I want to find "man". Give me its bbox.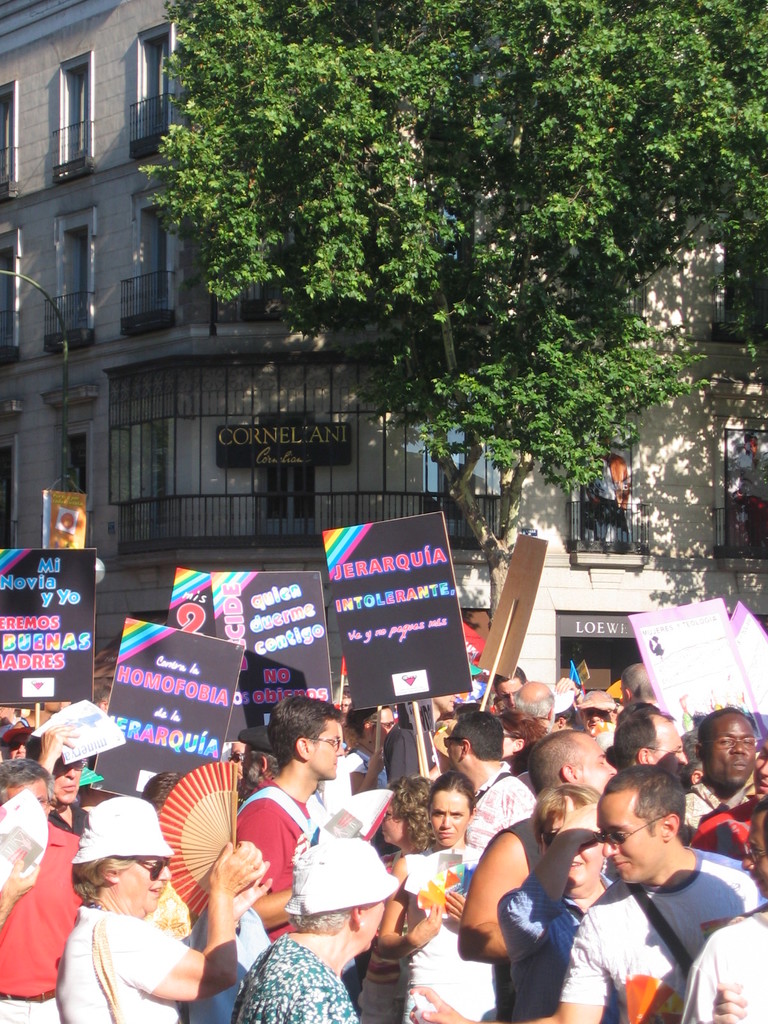
(x1=614, y1=707, x2=689, y2=781).
